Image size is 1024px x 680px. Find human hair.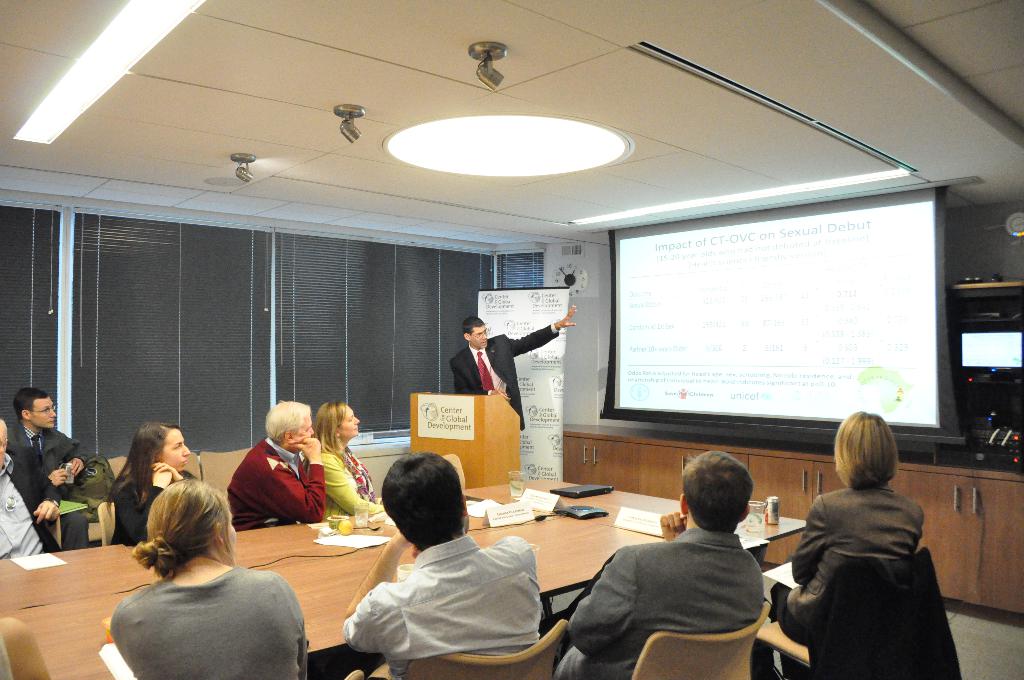
(129,476,244,588).
